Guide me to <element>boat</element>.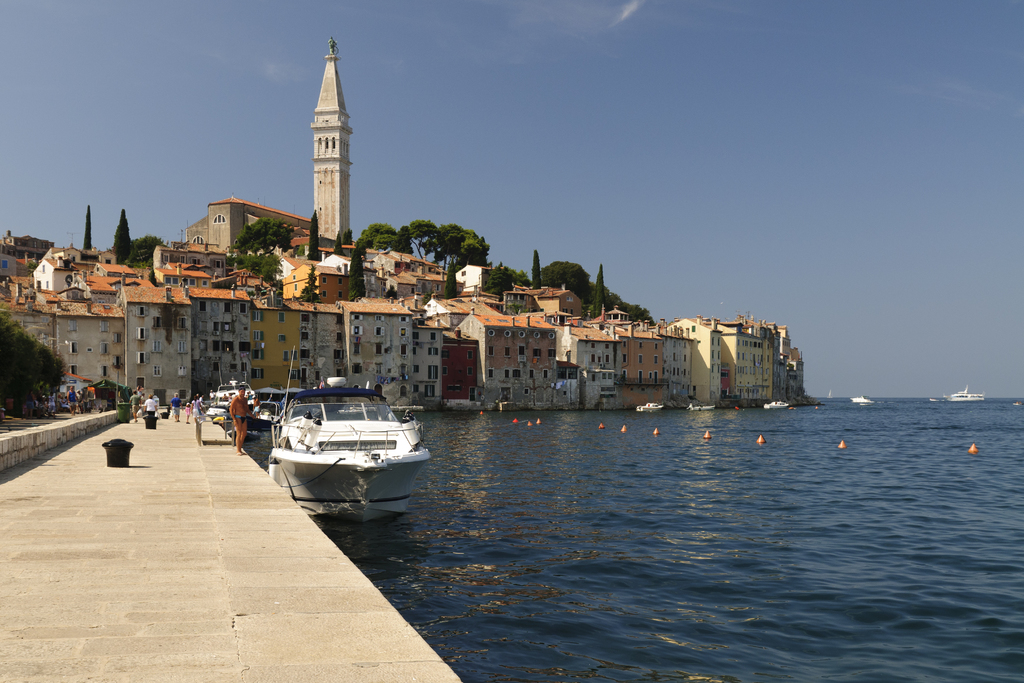
Guidance: <bbox>256, 360, 432, 519</bbox>.
